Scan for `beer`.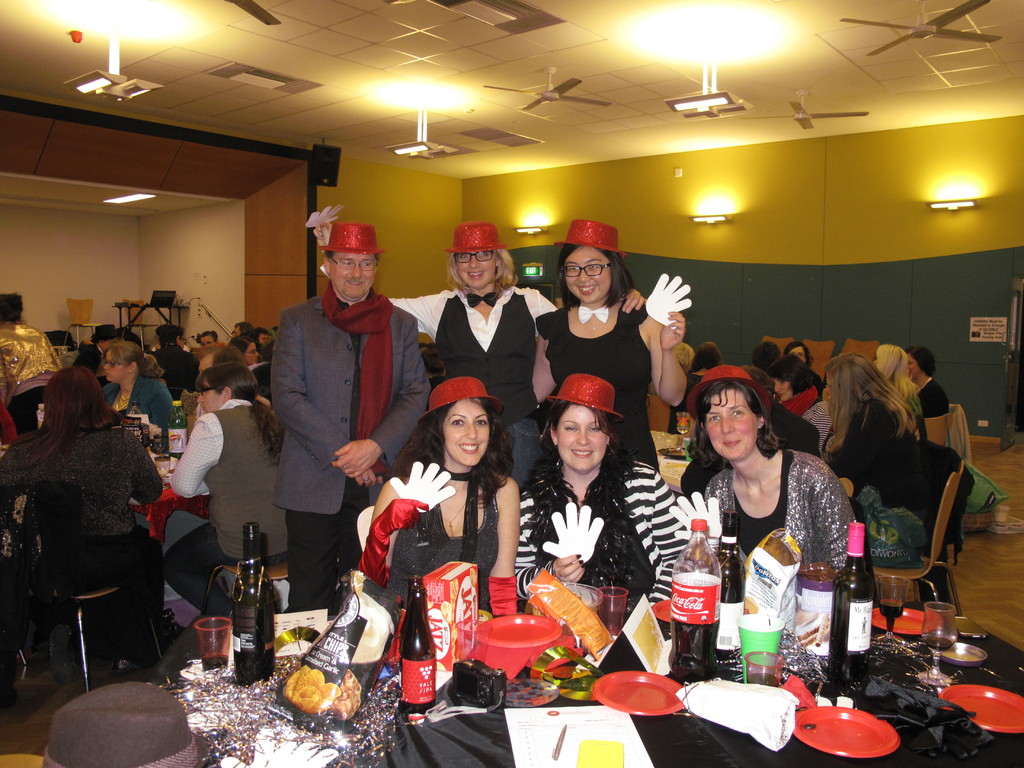
Scan result: l=929, t=598, r=954, b=689.
